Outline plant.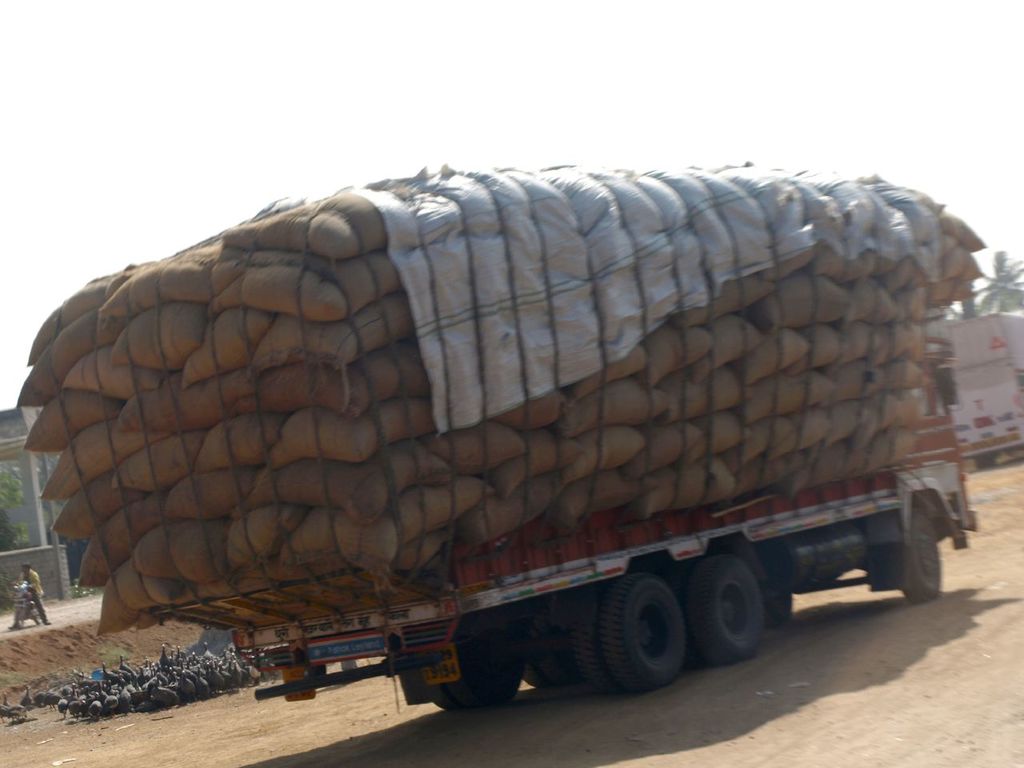
Outline: detection(0, 458, 32, 562).
